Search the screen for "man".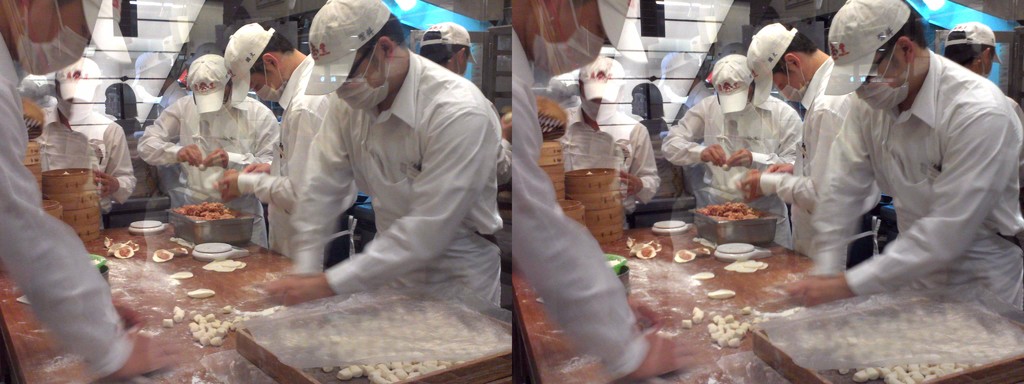
Found at x1=223, y1=22, x2=360, y2=268.
